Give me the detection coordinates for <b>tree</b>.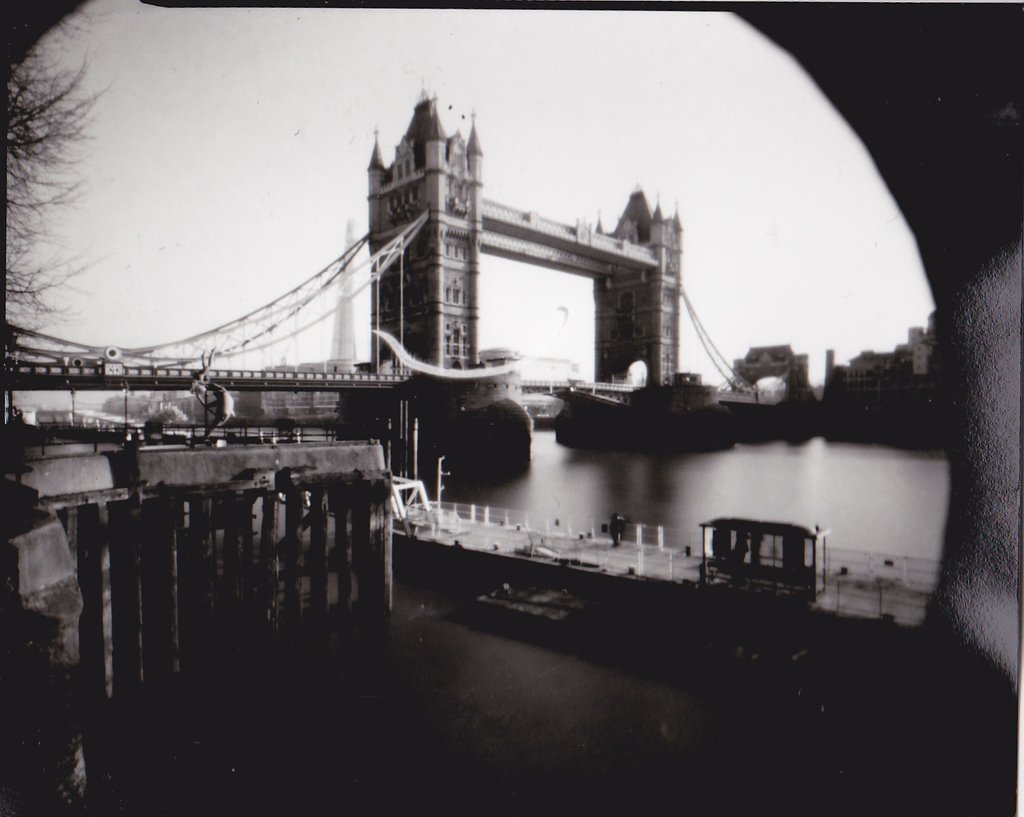
bbox=[145, 403, 178, 432].
